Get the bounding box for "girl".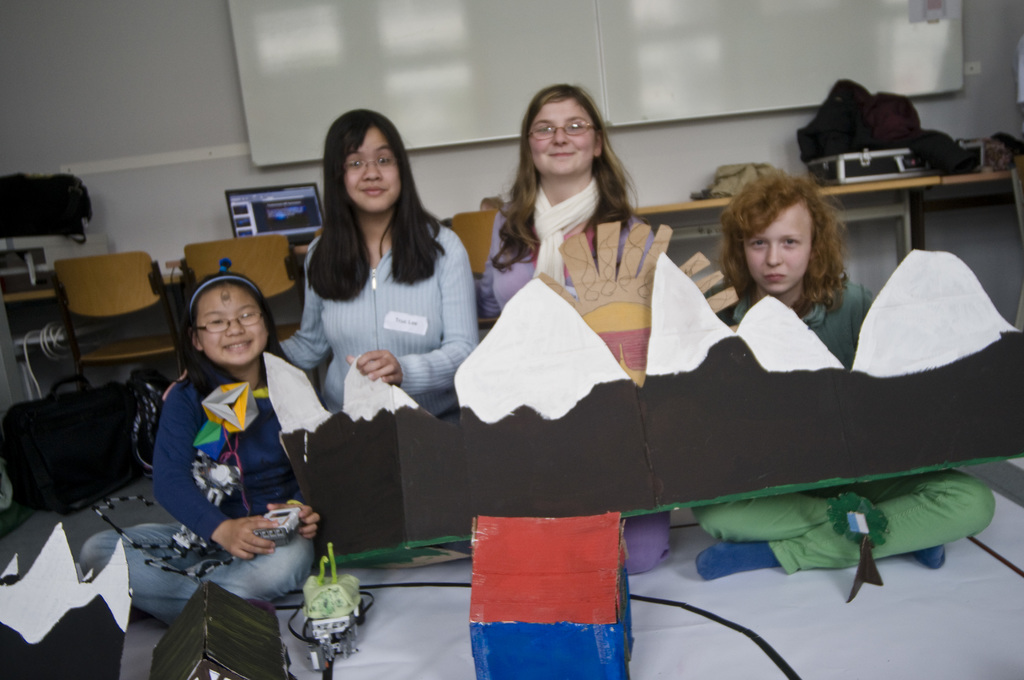
<box>482,80,673,578</box>.
